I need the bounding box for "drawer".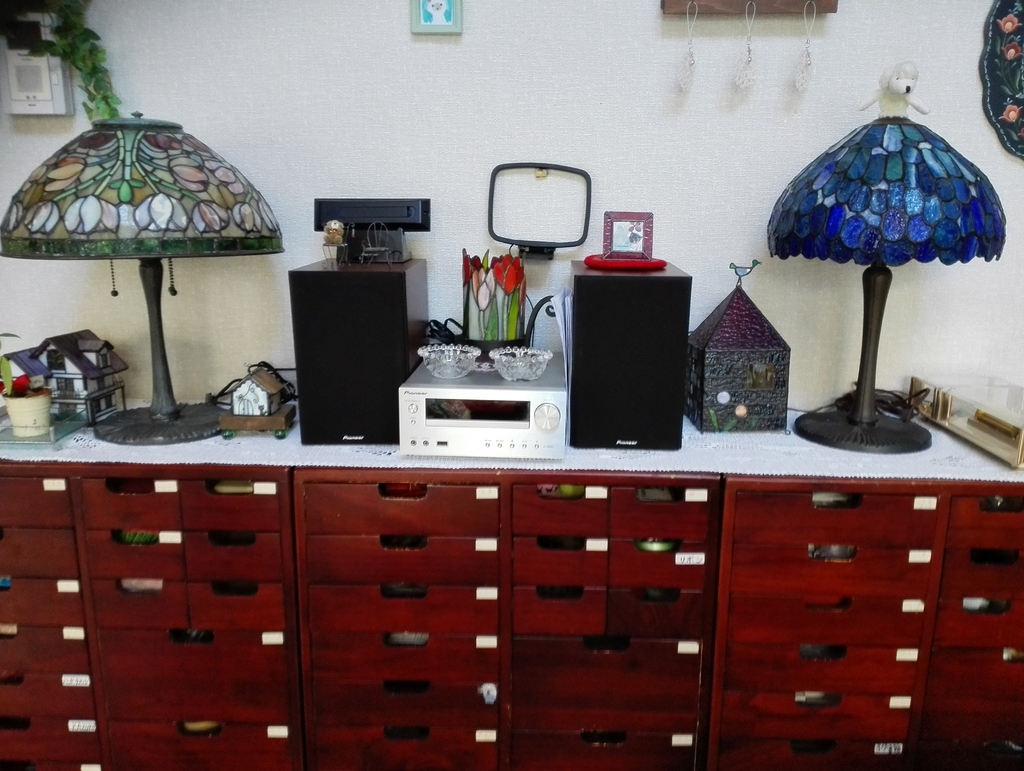
Here it is: left=513, top=580, right=602, bottom=635.
